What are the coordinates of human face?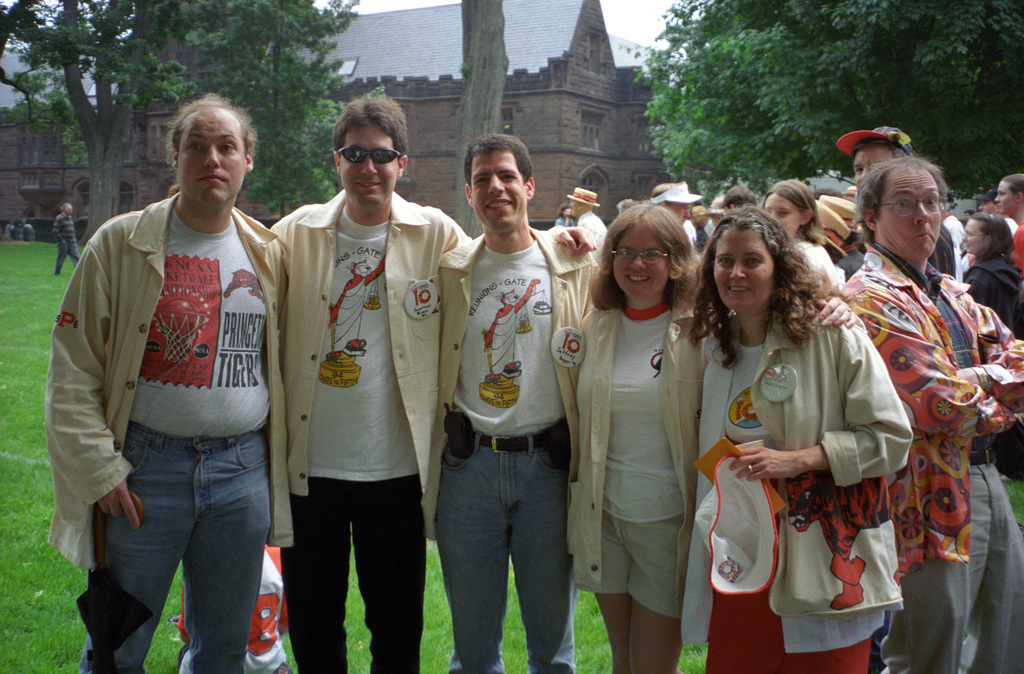
<bbox>961, 221, 977, 258</bbox>.
